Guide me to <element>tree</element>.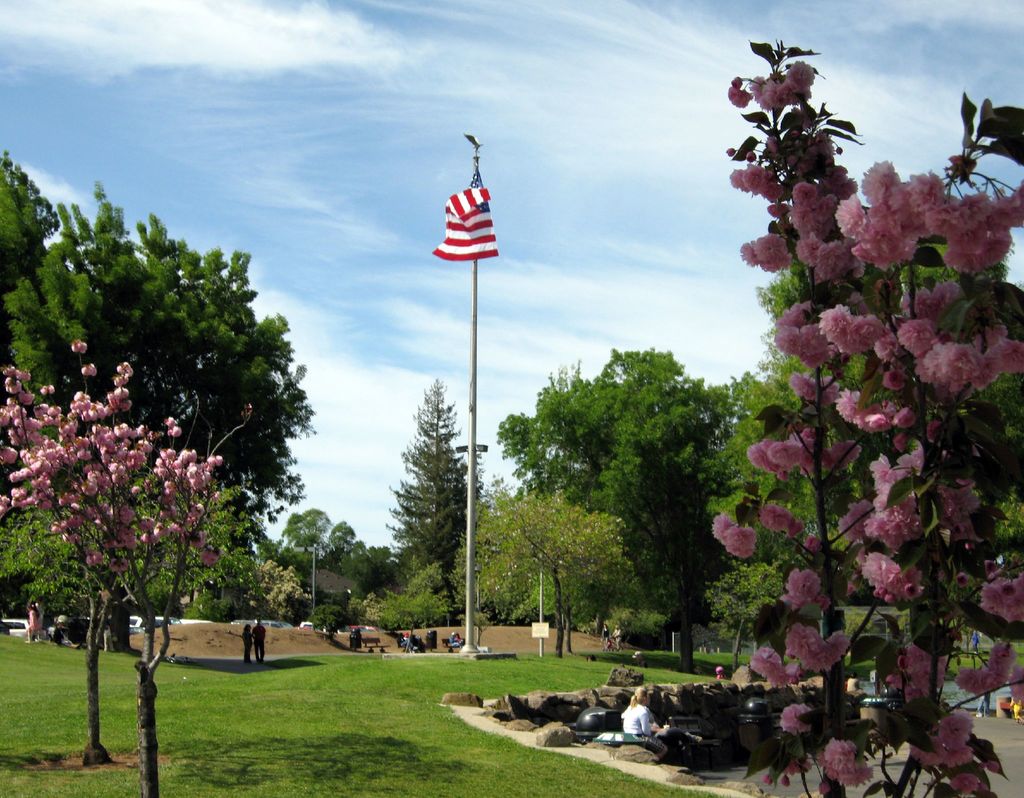
Guidance: [383, 374, 491, 628].
